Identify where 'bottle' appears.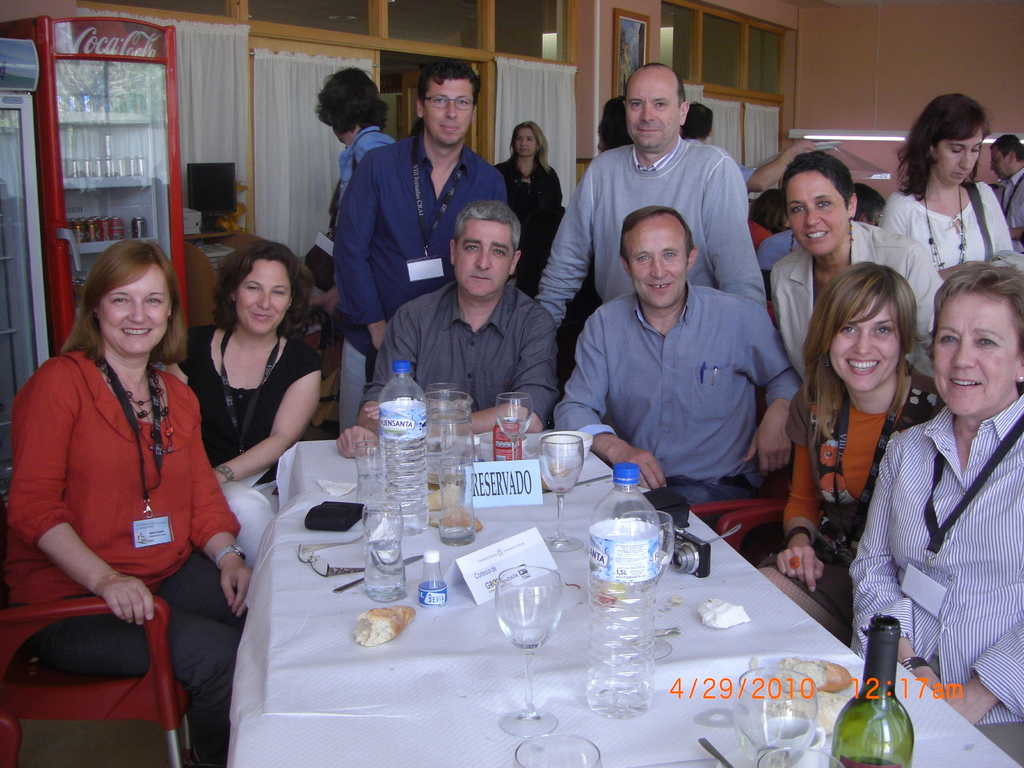
Appears at (x1=363, y1=445, x2=426, y2=601).
